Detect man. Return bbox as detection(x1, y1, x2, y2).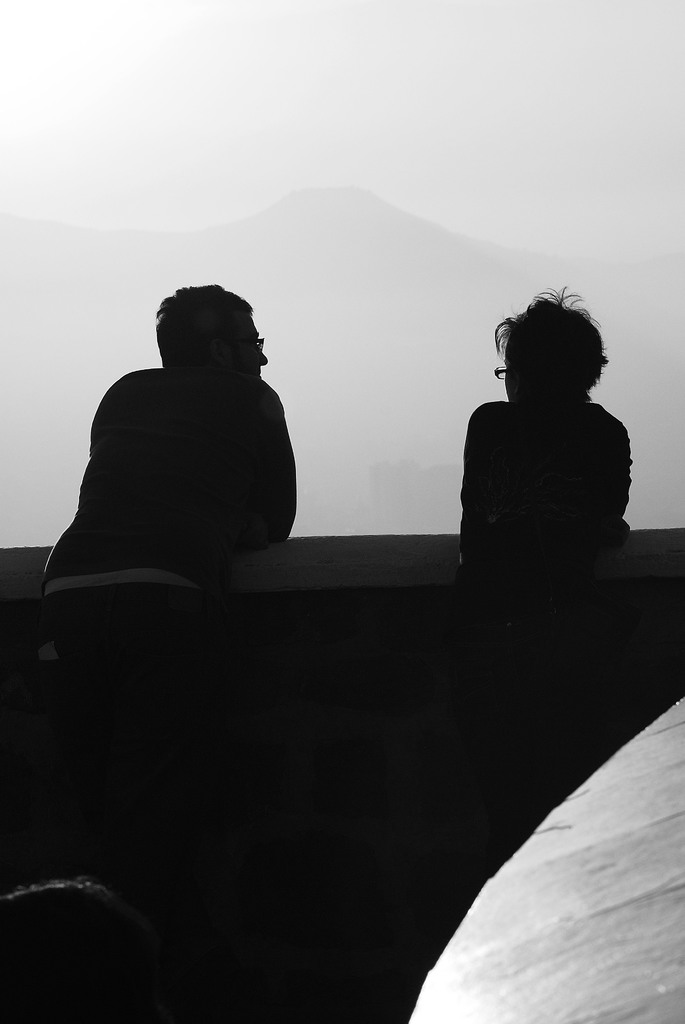
detection(42, 285, 303, 596).
